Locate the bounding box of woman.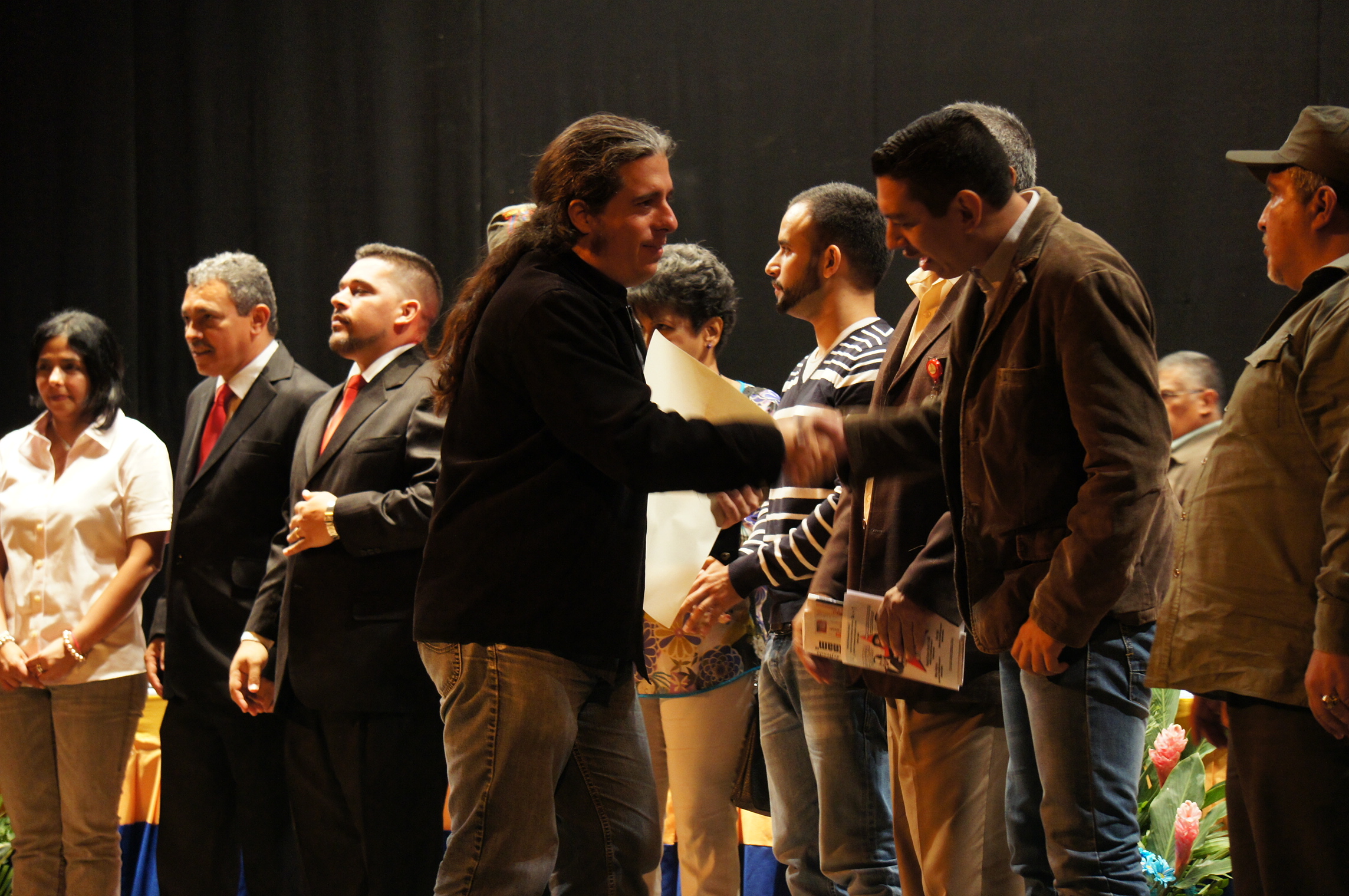
Bounding box: l=680, t=205, r=729, b=302.
